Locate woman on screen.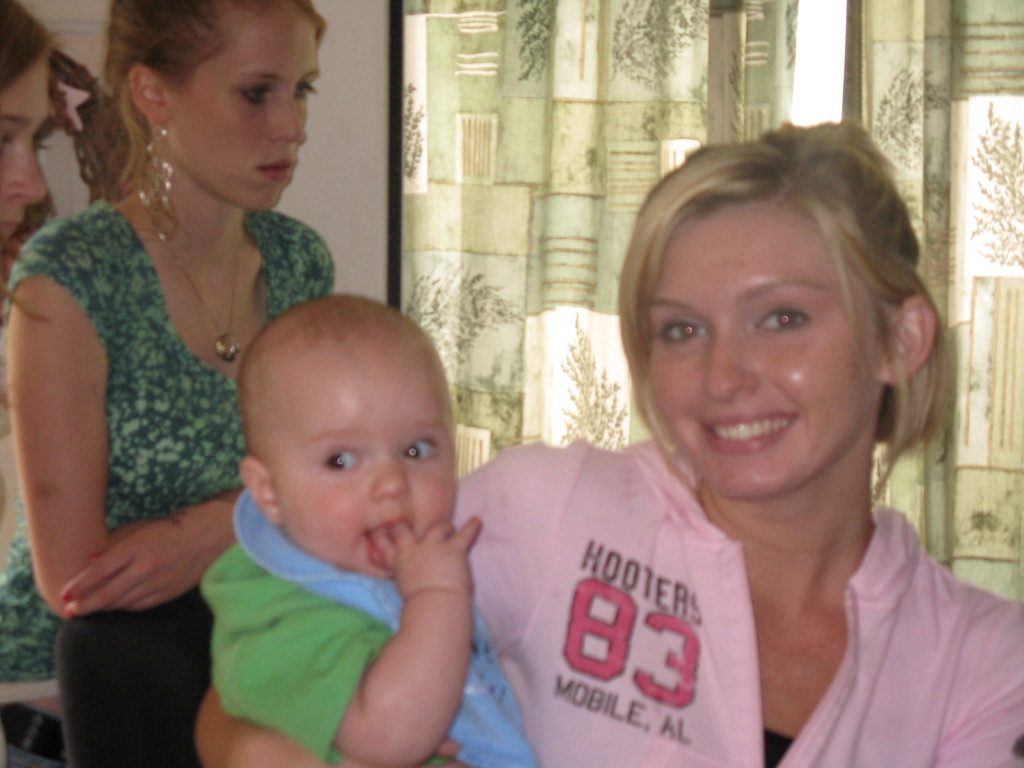
On screen at box=[1, 3, 55, 335].
